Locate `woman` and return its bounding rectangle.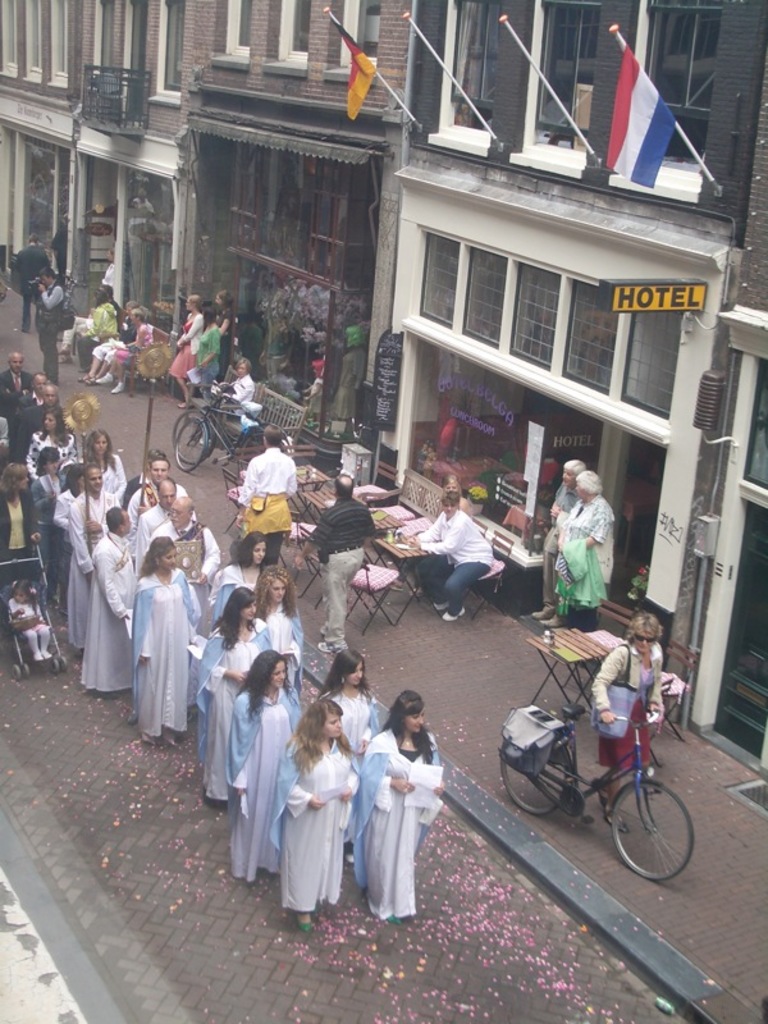
Rect(24, 413, 78, 476).
